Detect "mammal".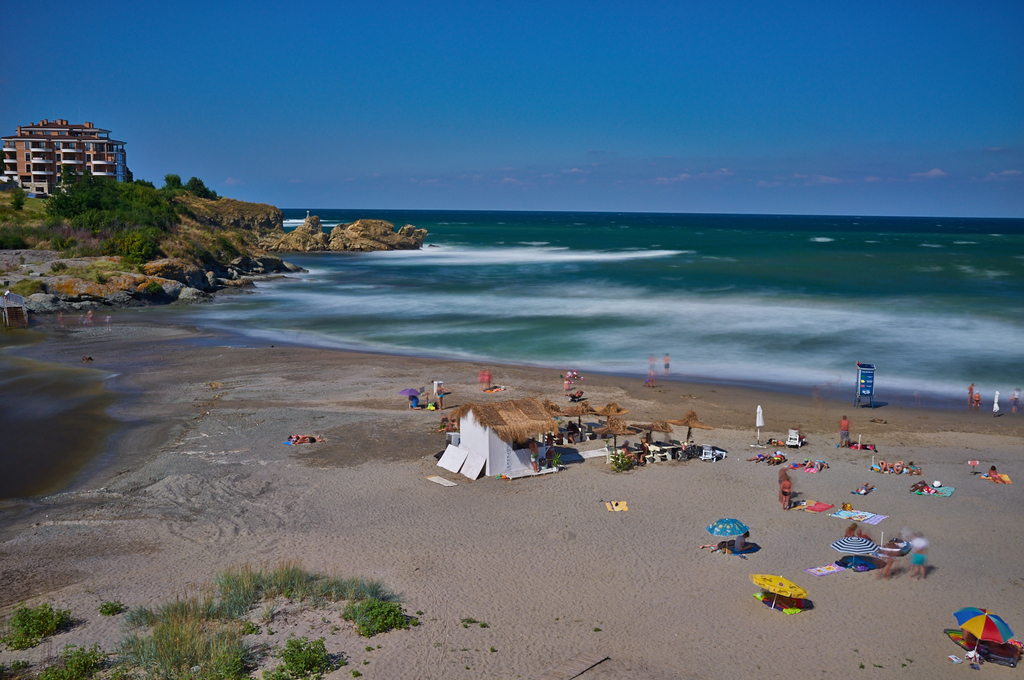
Detected at {"left": 852, "top": 440, "right": 878, "bottom": 452}.
